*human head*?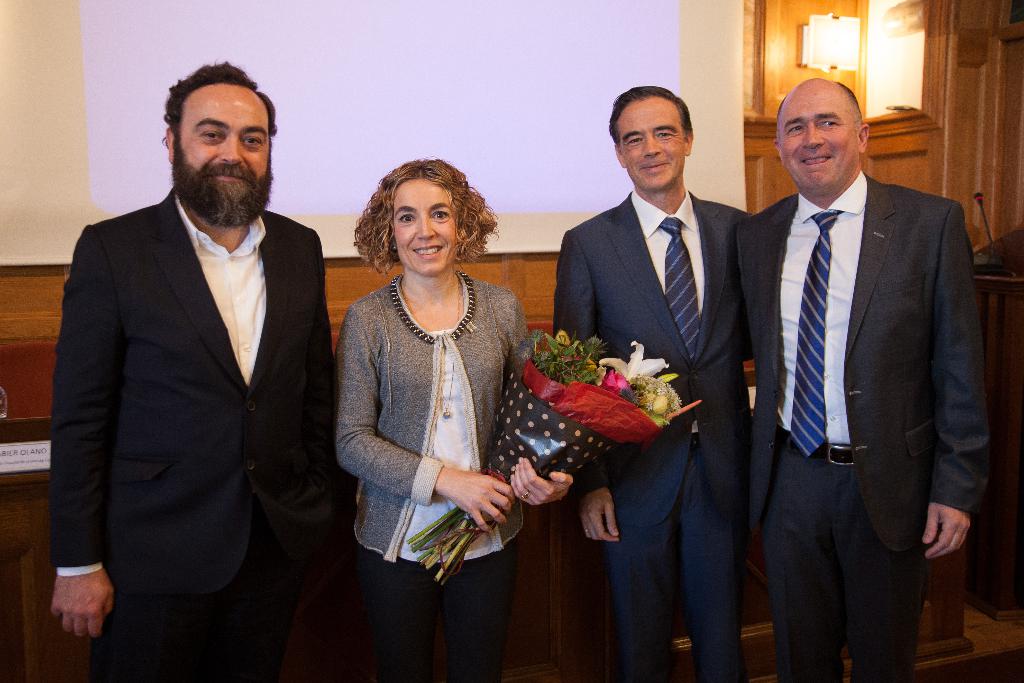
x1=140, y1=59, x2=281, y2=228
